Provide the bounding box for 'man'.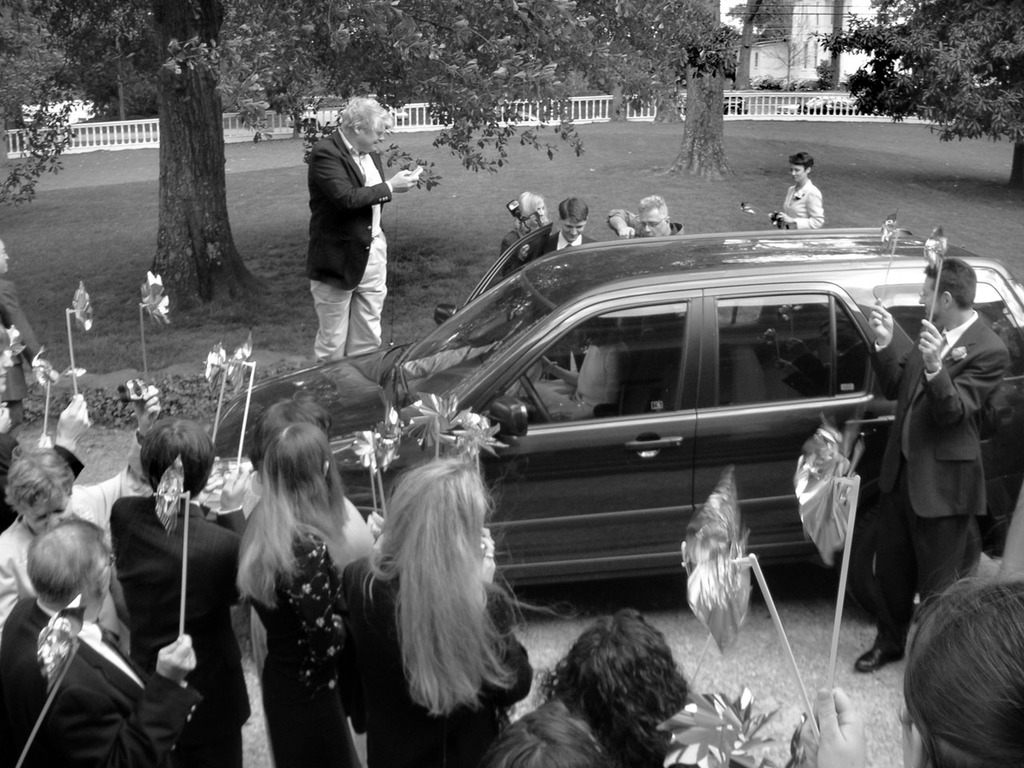
0, 242, 47, 435.
